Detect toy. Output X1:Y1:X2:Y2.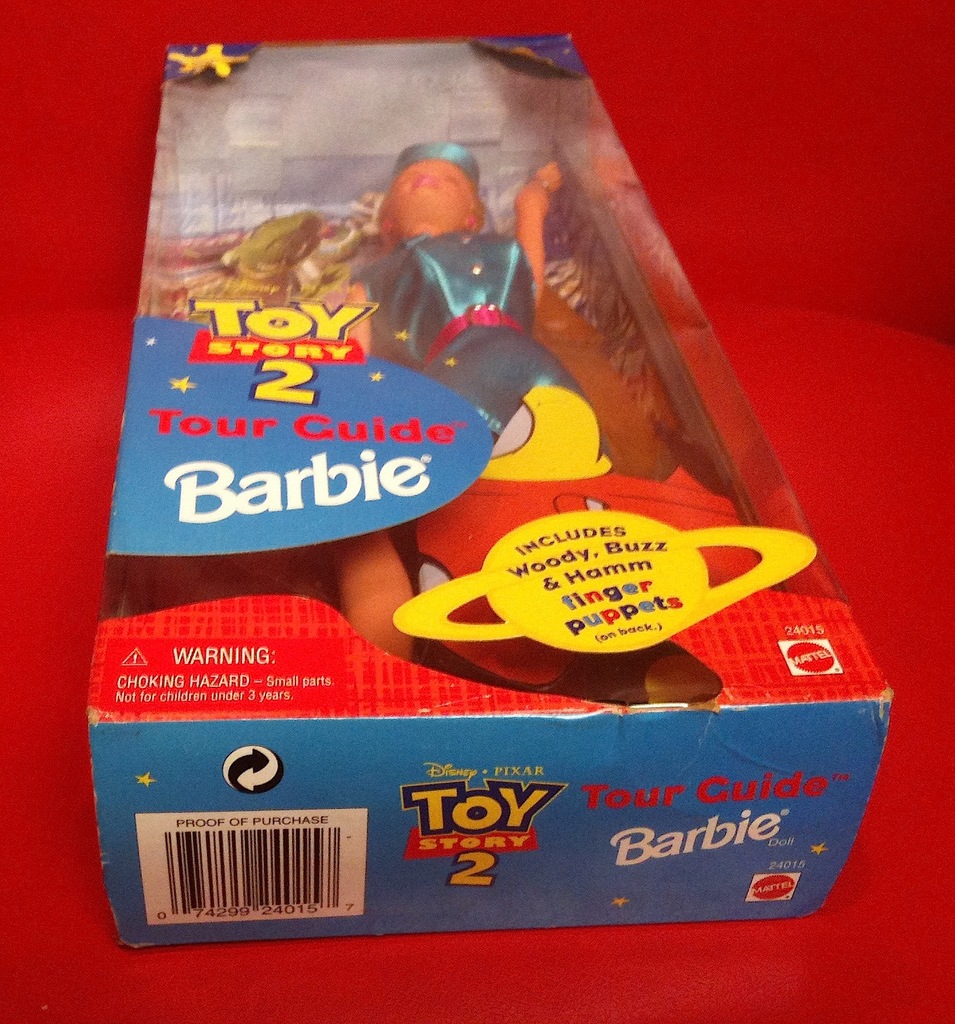
335:142:755:704.
